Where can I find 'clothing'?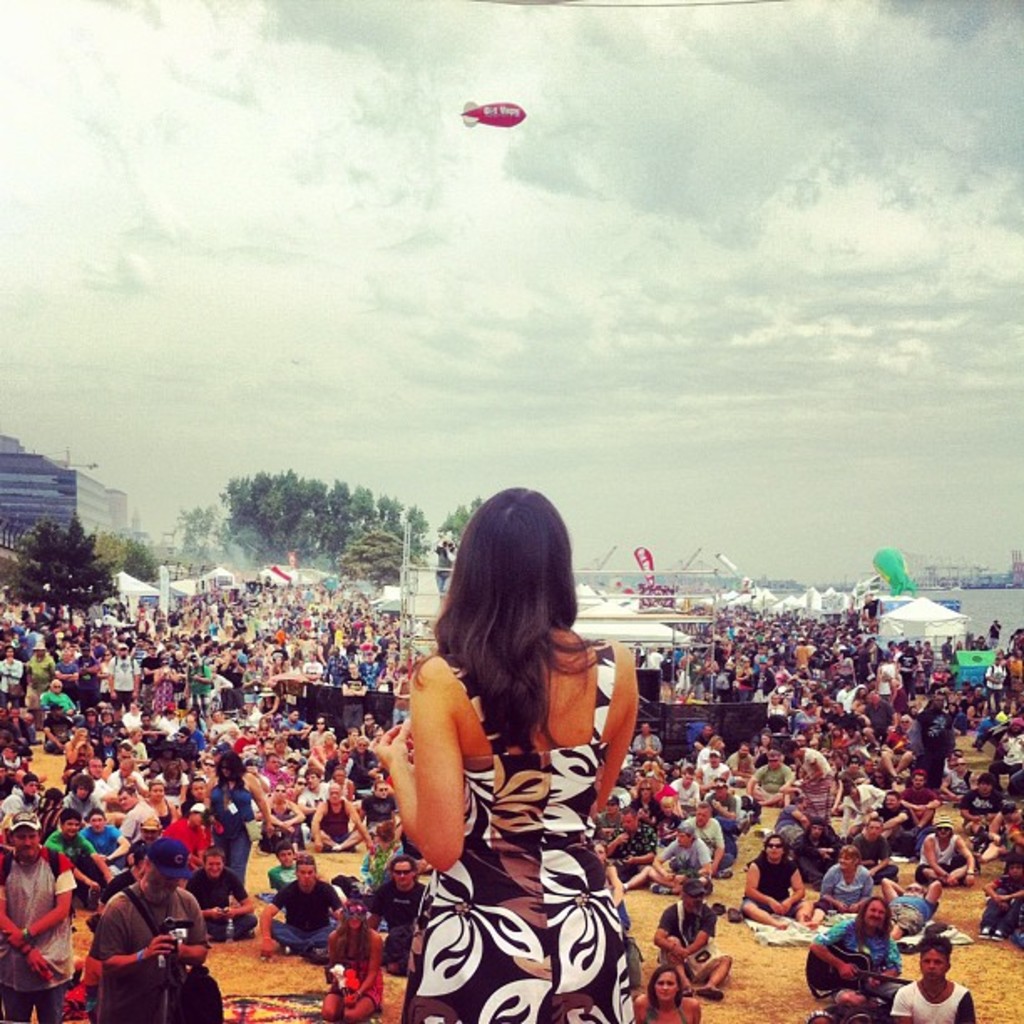
You can find it at (left=358, top=743, right=373, bottom=776).
